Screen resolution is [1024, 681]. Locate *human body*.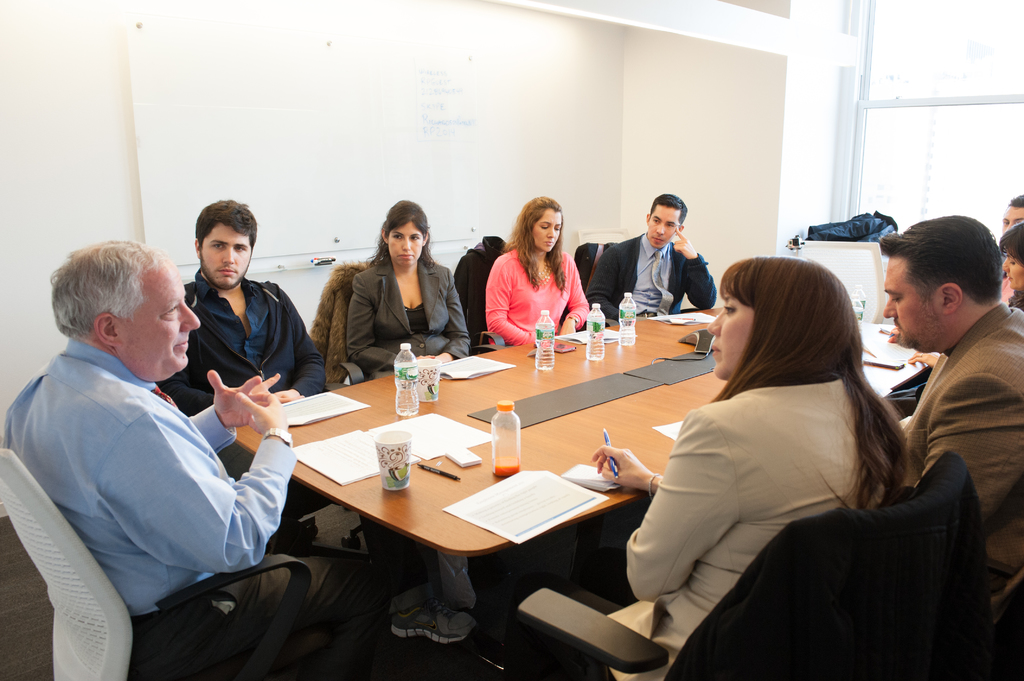
<bbox>180, 266, 335, 419</bbox>.
